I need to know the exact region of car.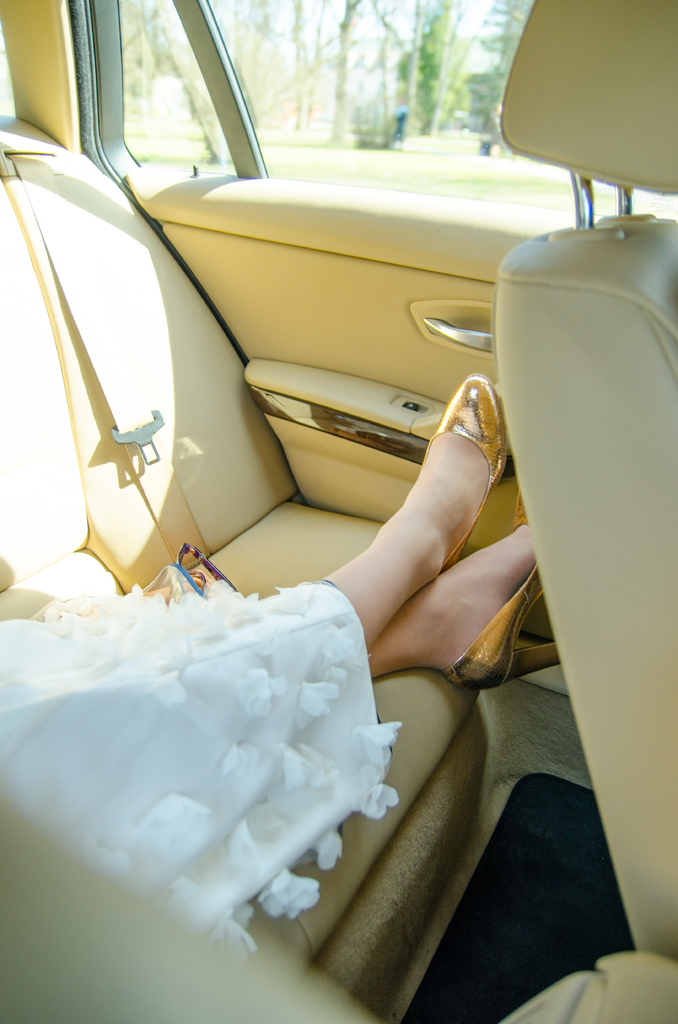
Region: region(7, 79, 640, 894).
